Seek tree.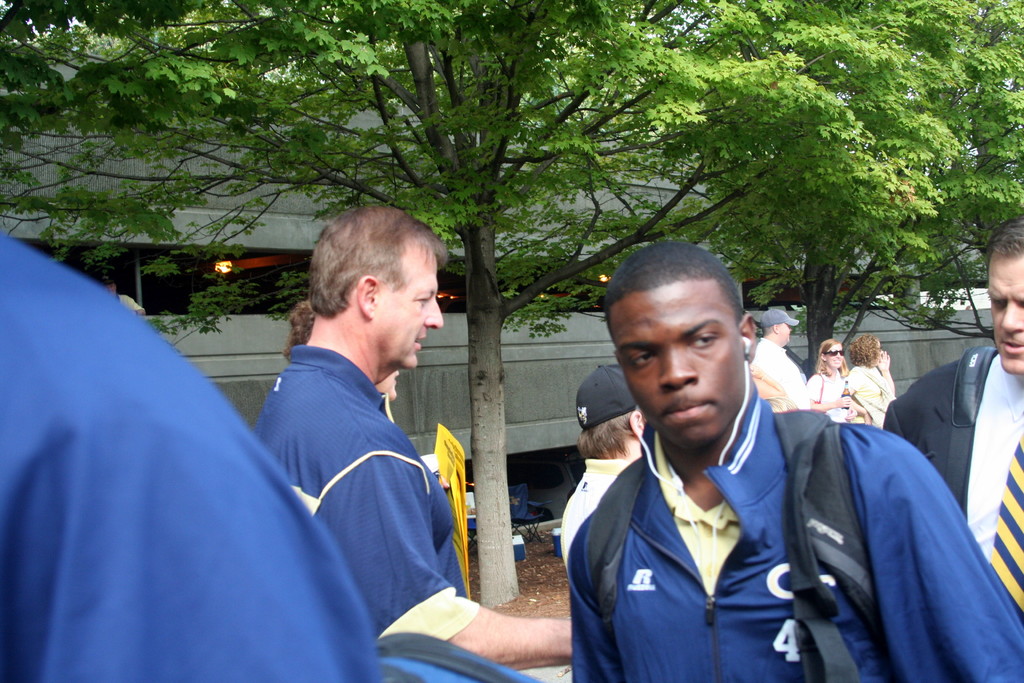
locate(10, 0, 892, 613).
